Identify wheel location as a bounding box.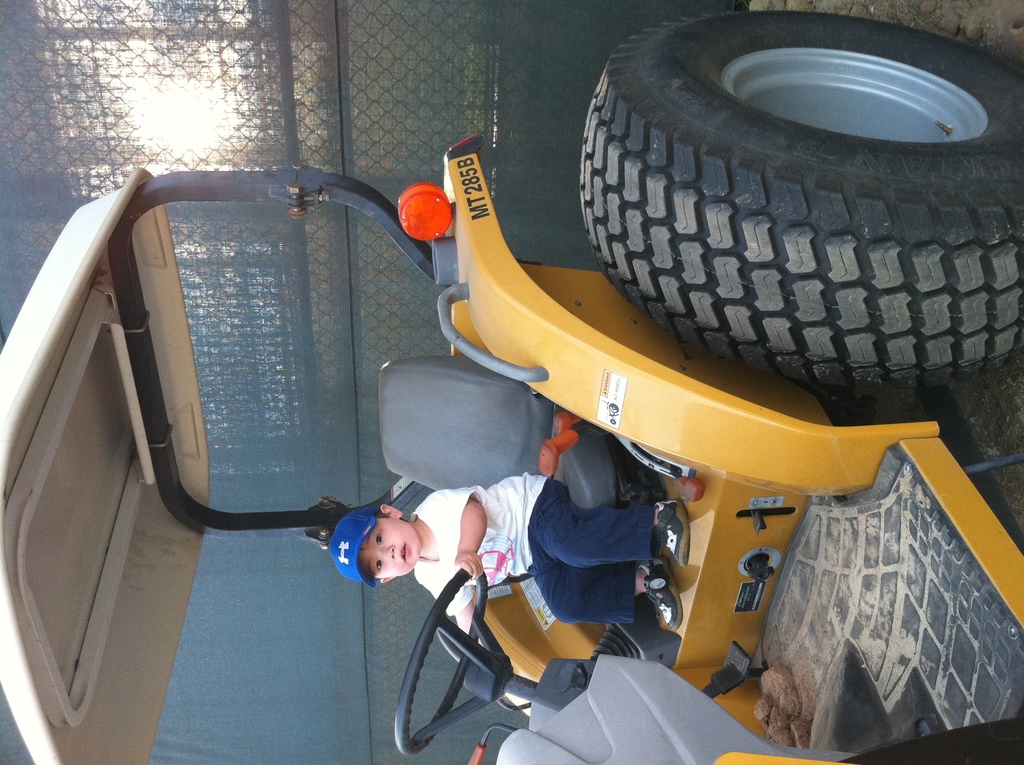
[396,568,489,757].
